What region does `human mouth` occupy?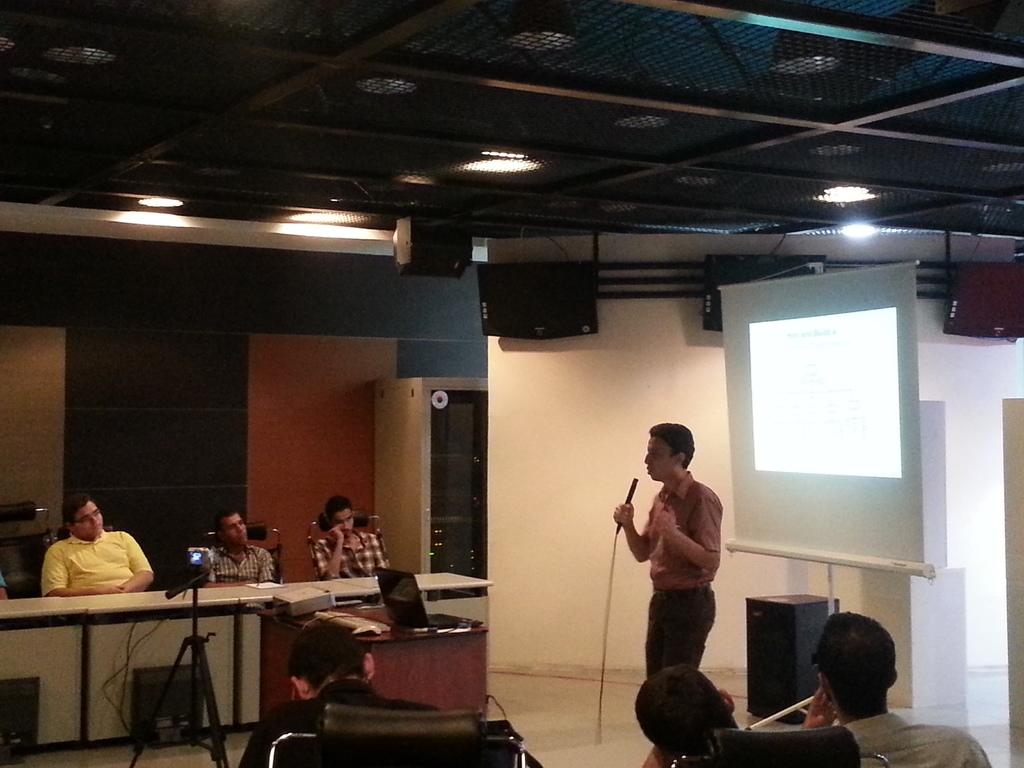
340,528,351,537.
